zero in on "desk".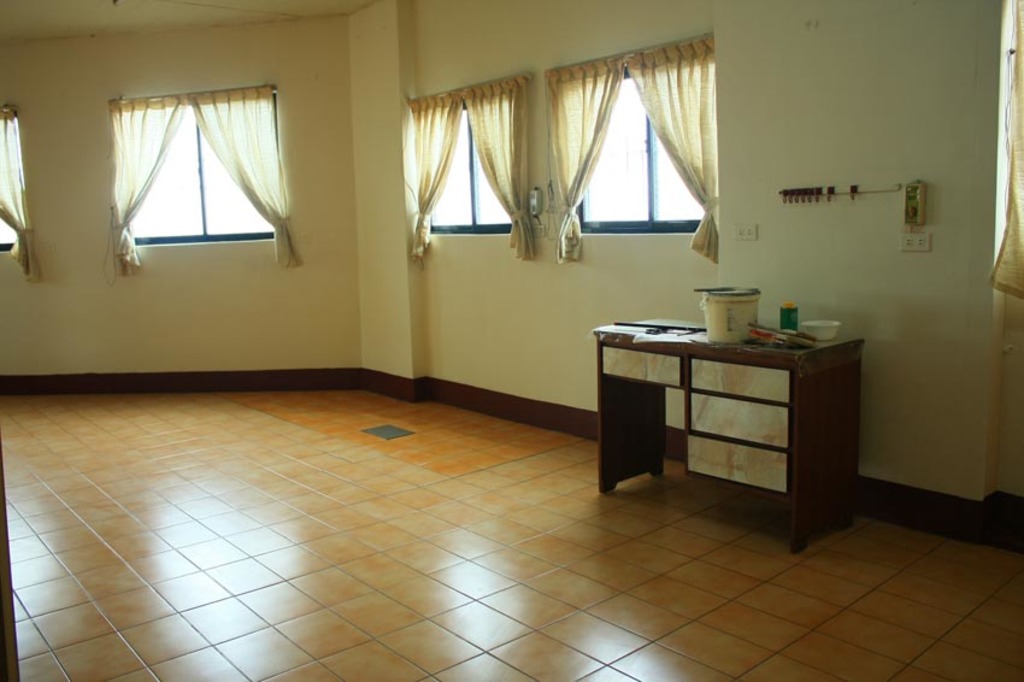
Zeroed in: crop(579, 287, 873, 558).
